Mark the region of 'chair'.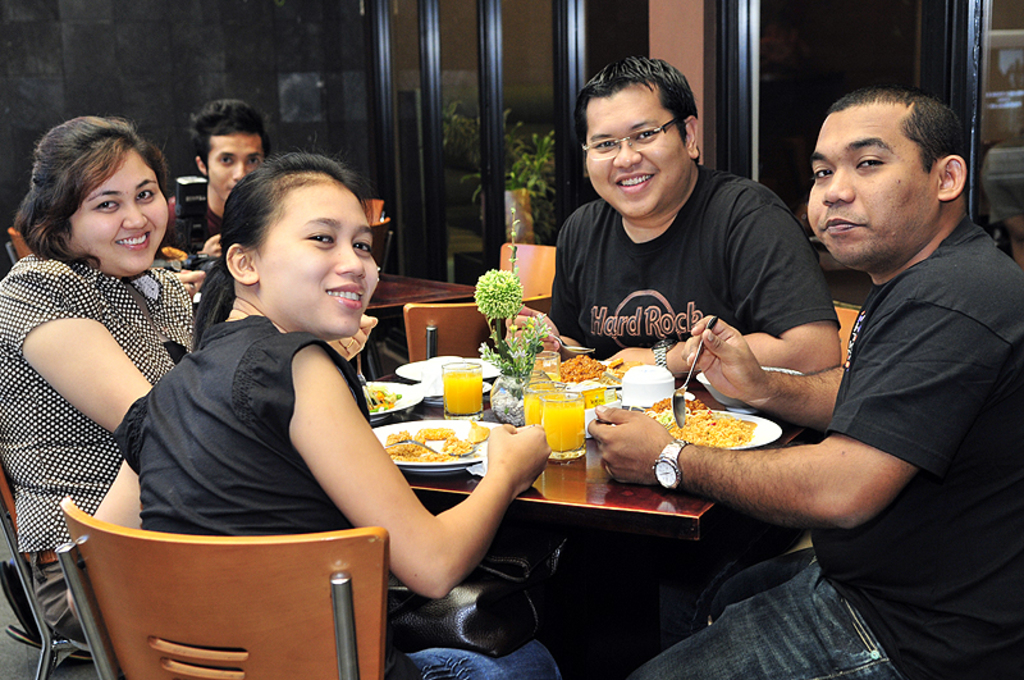
Region: crop(541, 302, 865, 679).
